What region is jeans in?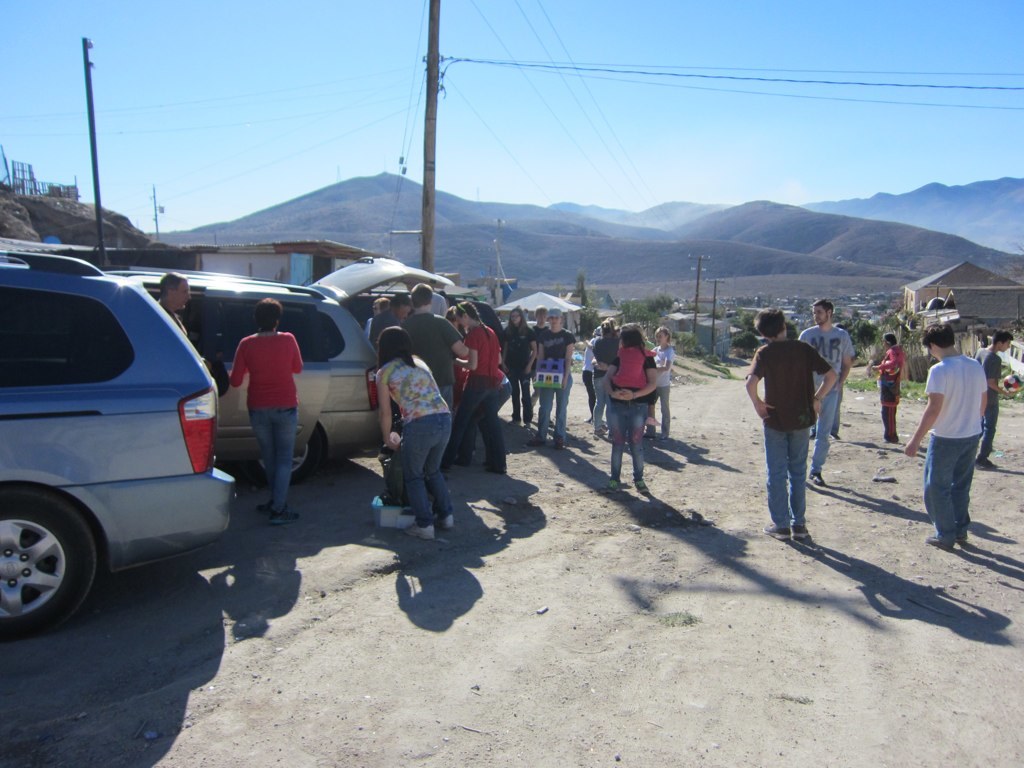
bbox=[816, 384, 850, 455].
